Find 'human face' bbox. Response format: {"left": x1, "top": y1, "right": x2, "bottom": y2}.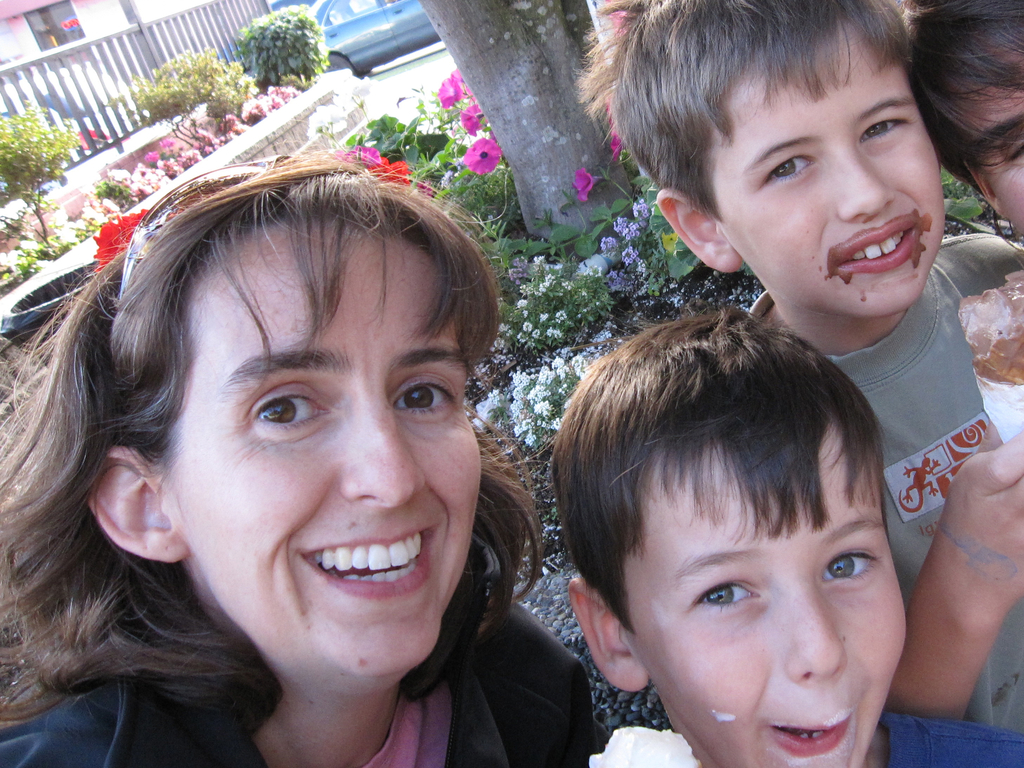
{"left": 172, "top": 209, "right": 488, "bottom": 677}.
